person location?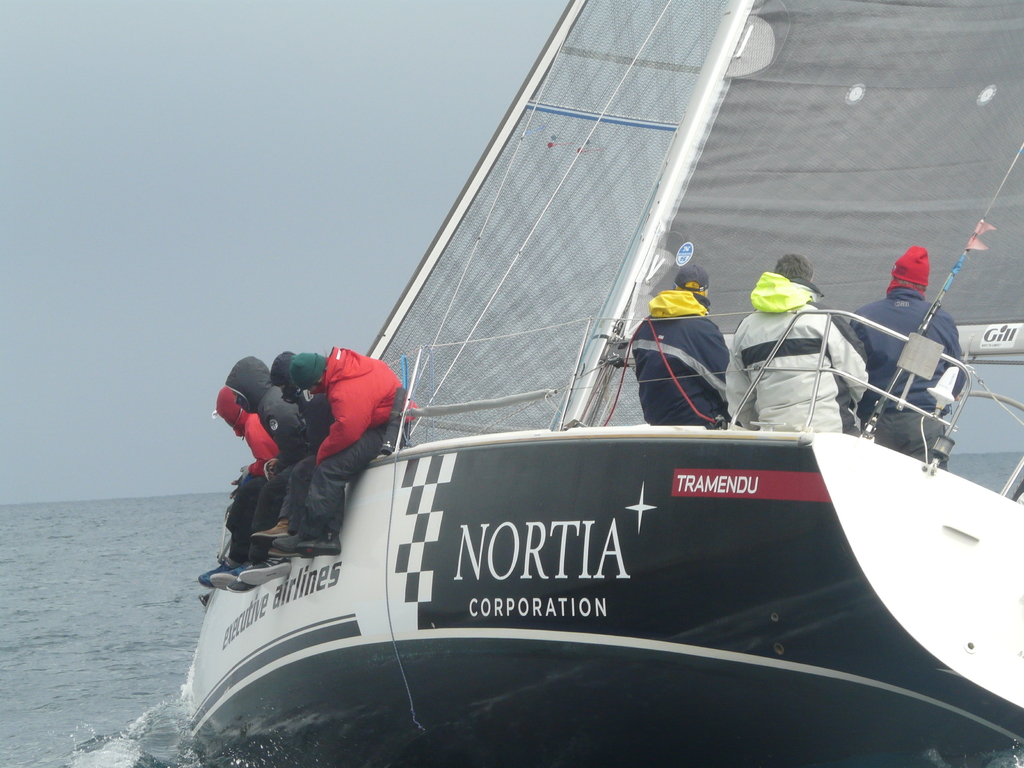
630 264 734 422
